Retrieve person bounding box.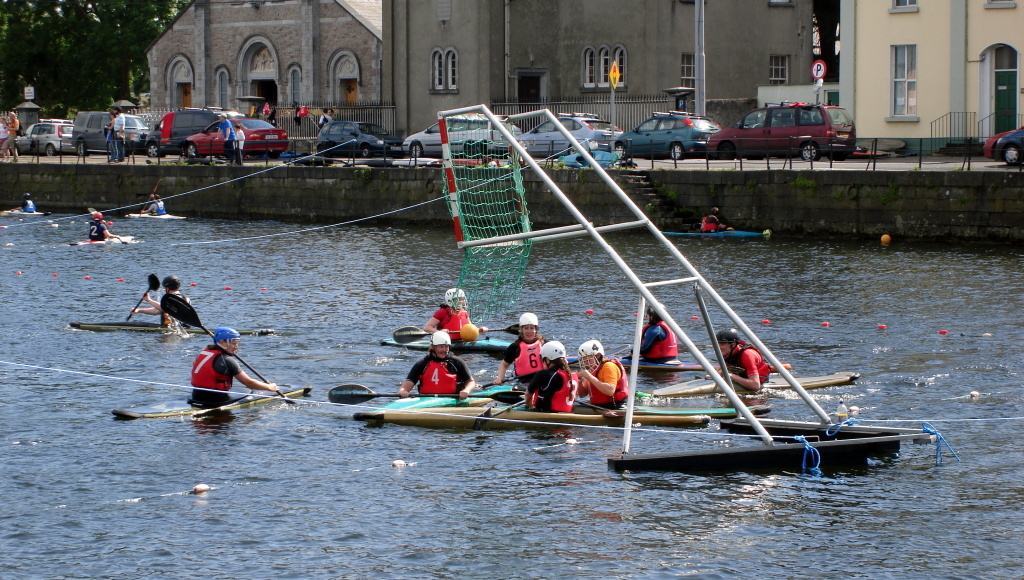
Bounding box: <bbox>711, 327, 772, 391</bbox>.
